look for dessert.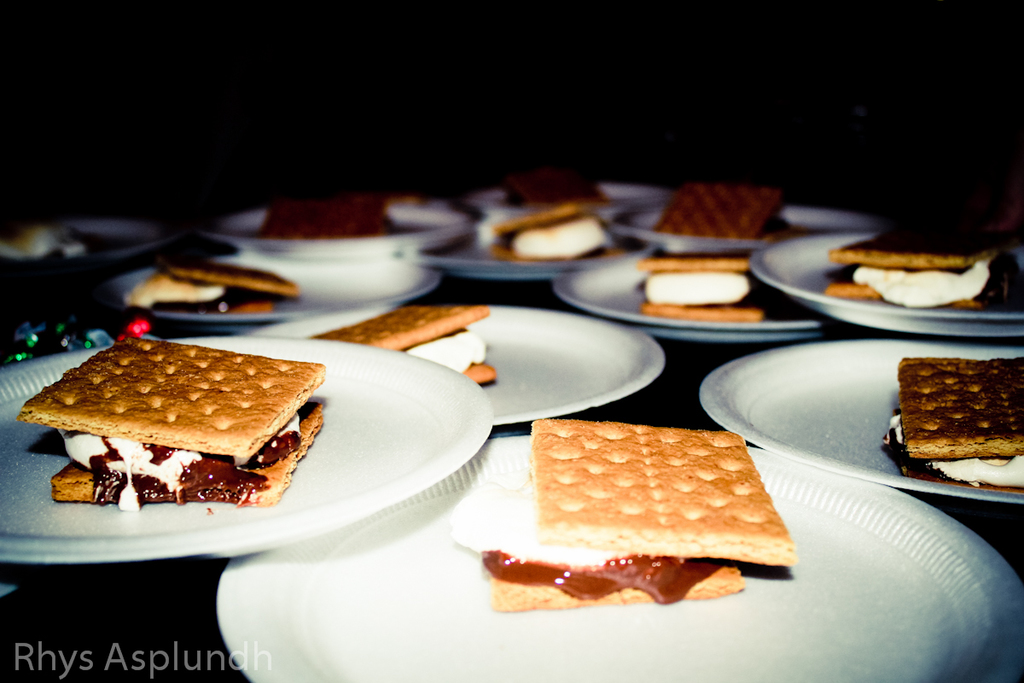
Found: BBox(905, 356, 1015, 491).
